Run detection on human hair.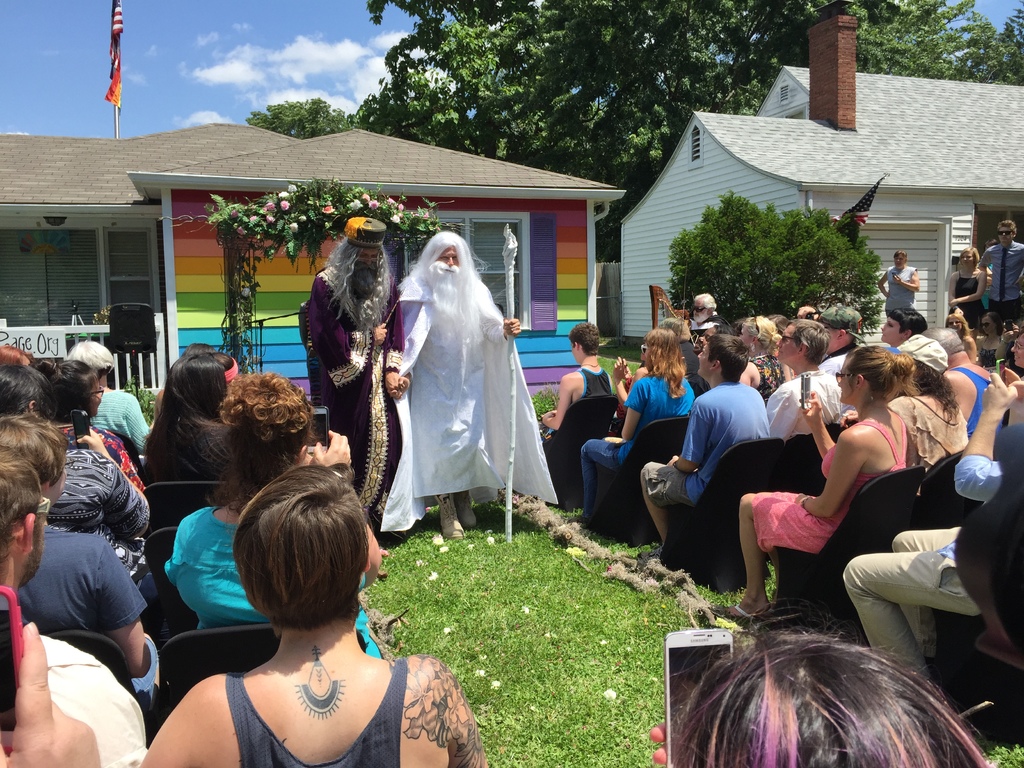
Result: BBox(67, 336, 117, 371).
